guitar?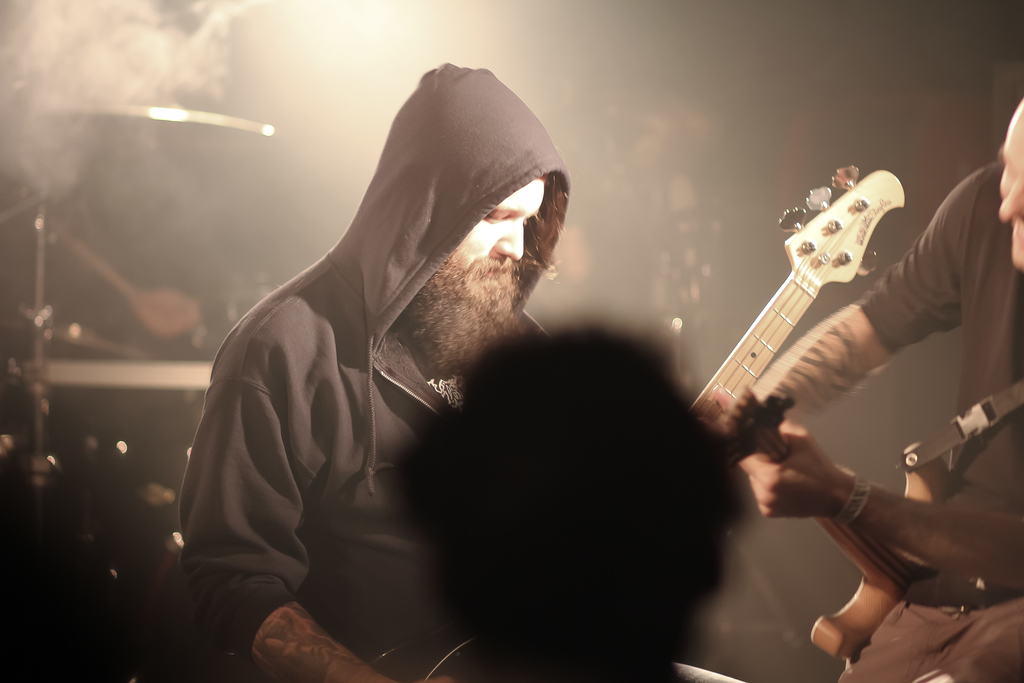
(360, 160, 870, 682)
